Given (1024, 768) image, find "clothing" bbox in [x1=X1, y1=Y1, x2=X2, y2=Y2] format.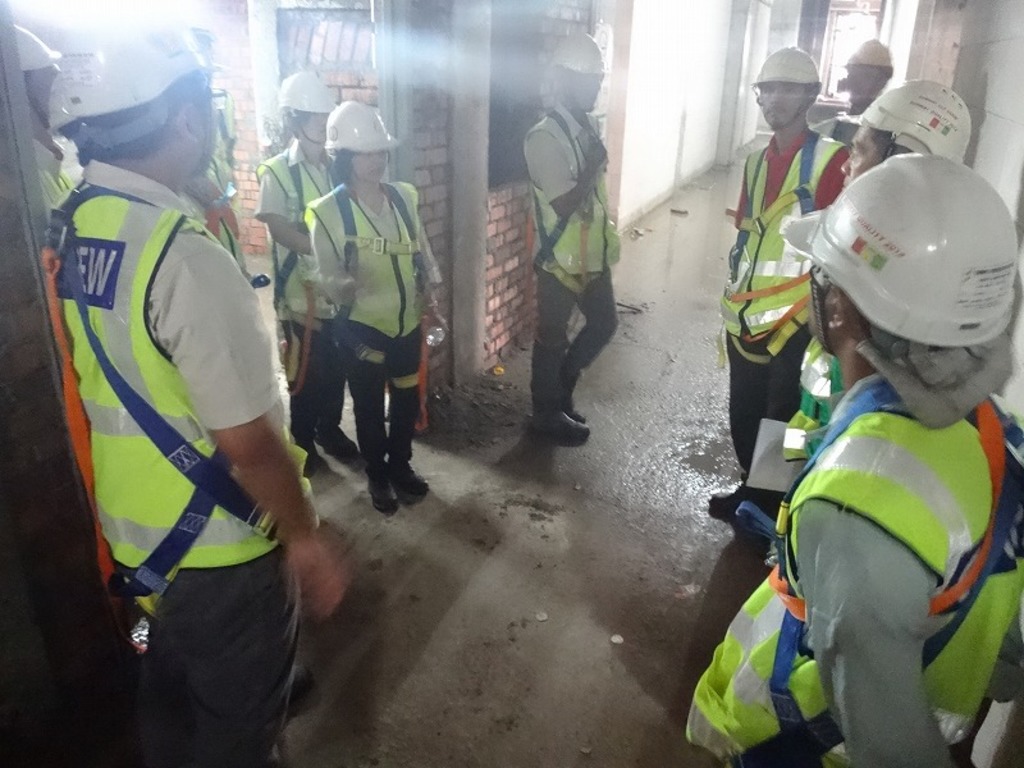
[x1=684, y1=365, x2=1023, y2=767].
